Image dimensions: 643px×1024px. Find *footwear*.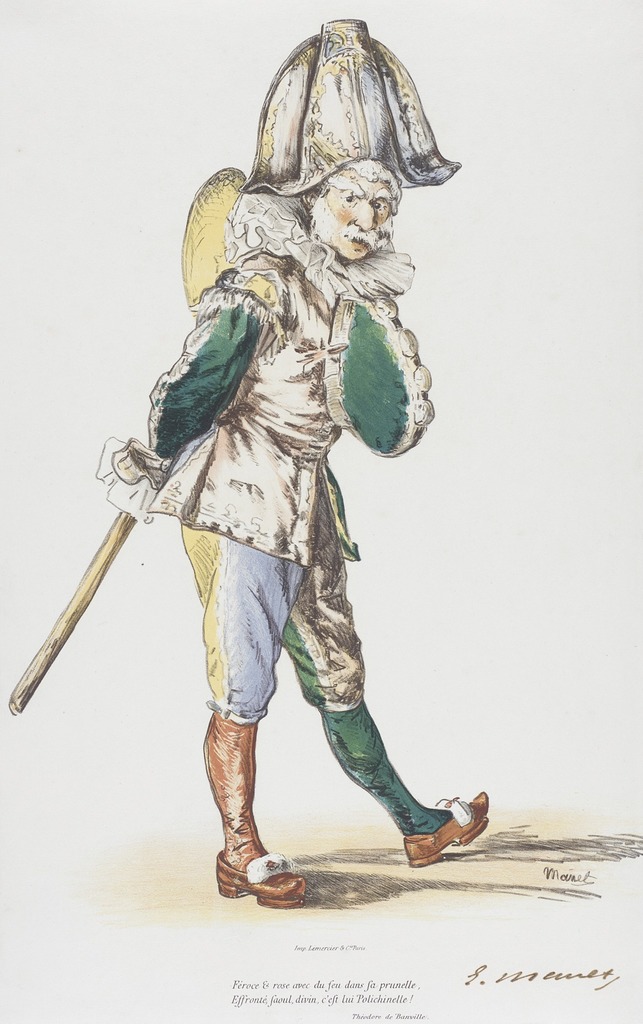
x1=216, y1=851, x2=303, y2=909.
